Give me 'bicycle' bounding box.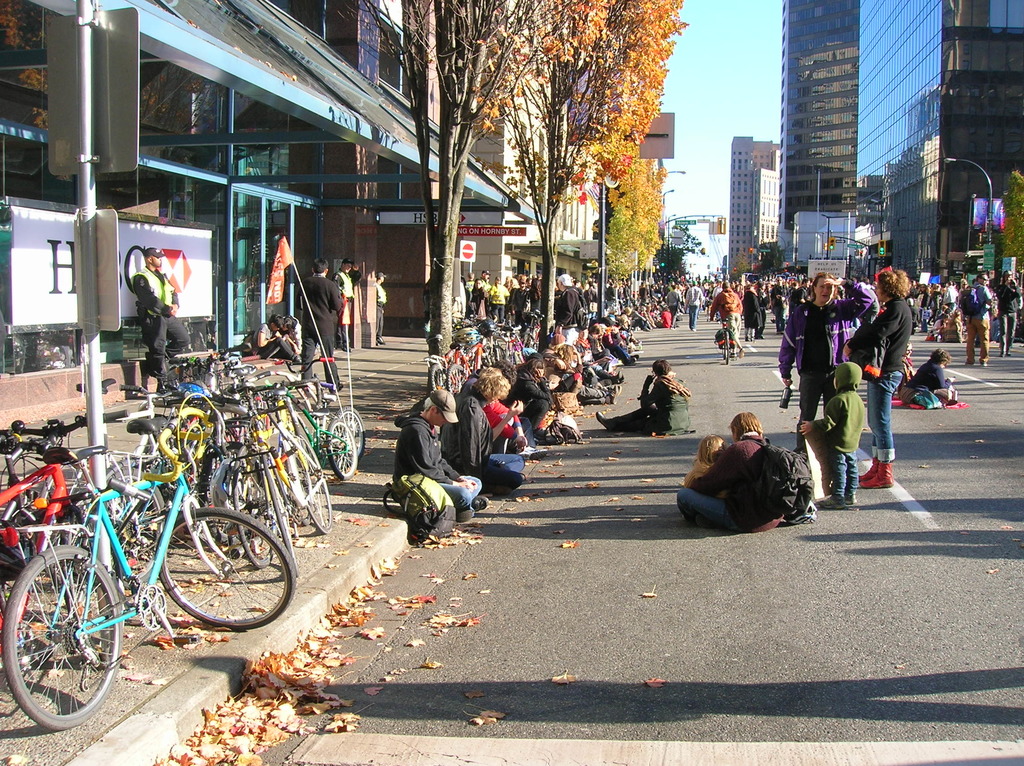
Rect(106, 334, 337, 544).
